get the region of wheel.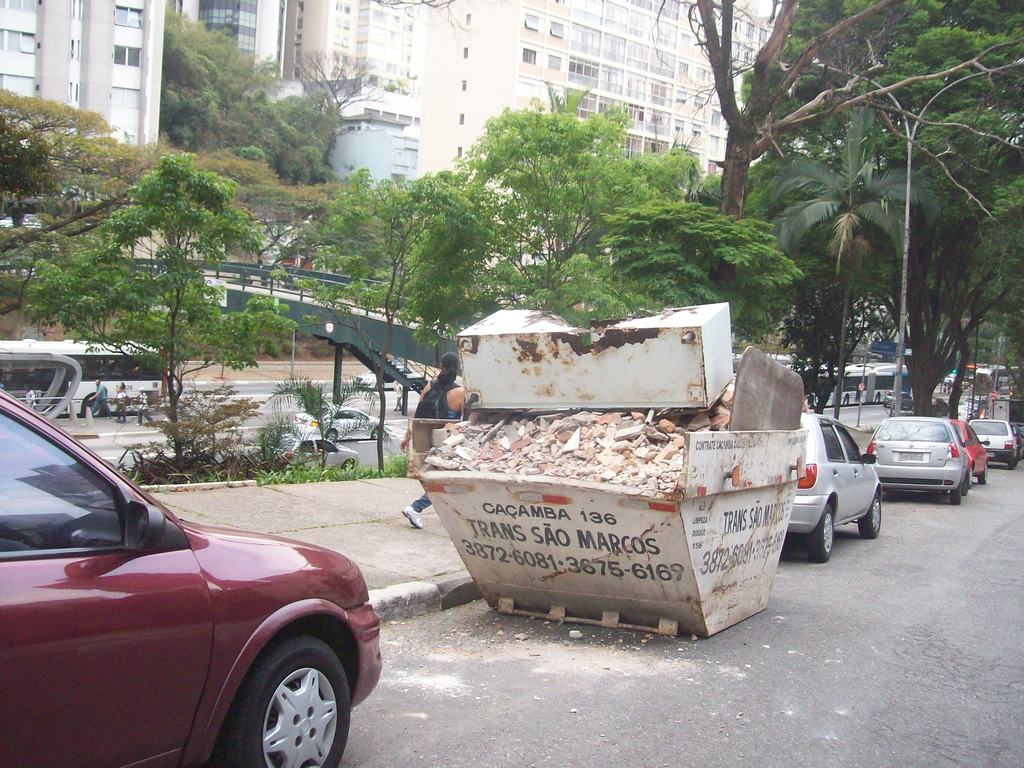
[214,643,330,767].
